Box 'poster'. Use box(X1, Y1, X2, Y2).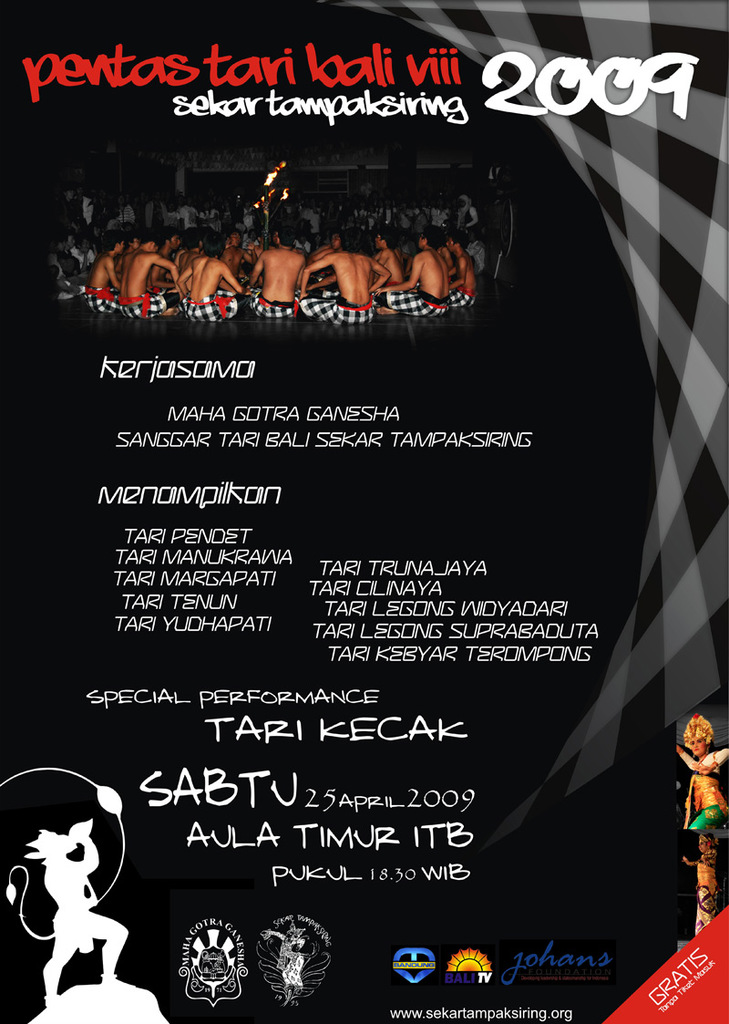
box(0, 0, 728, 1023).
